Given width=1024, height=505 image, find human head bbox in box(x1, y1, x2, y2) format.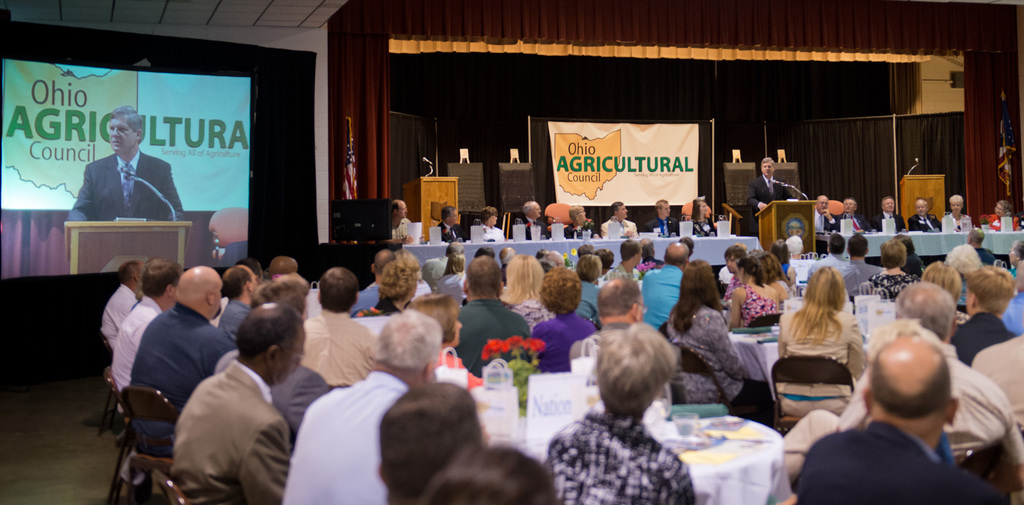
box(234, 302, 307, 386).
